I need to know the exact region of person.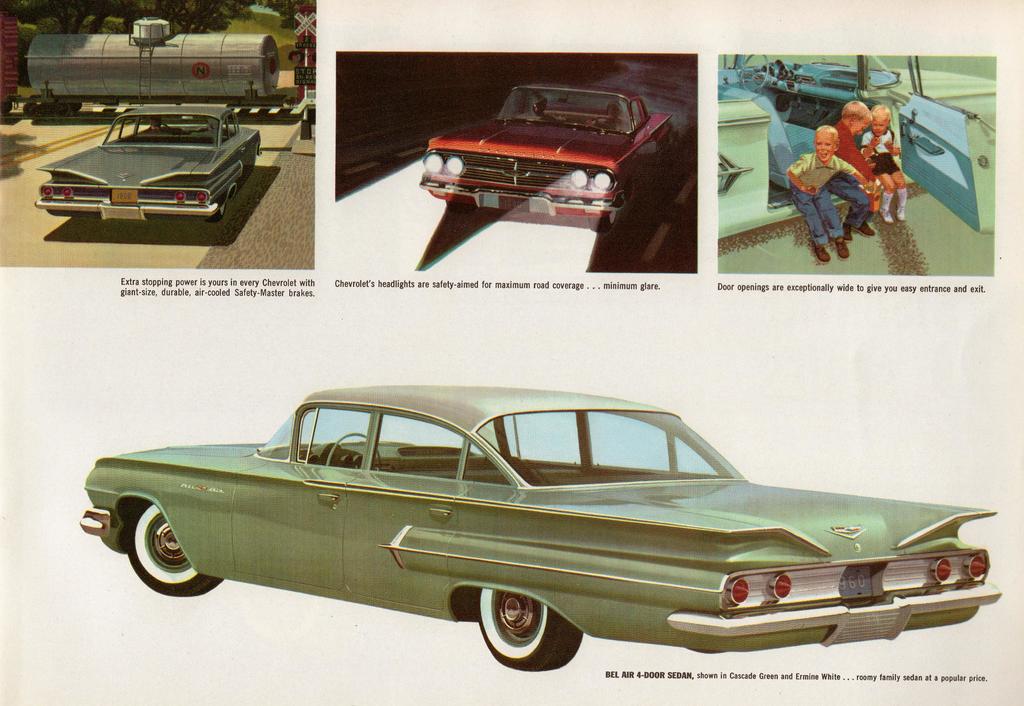
Region: BBox(143, 118, 168, 132).
